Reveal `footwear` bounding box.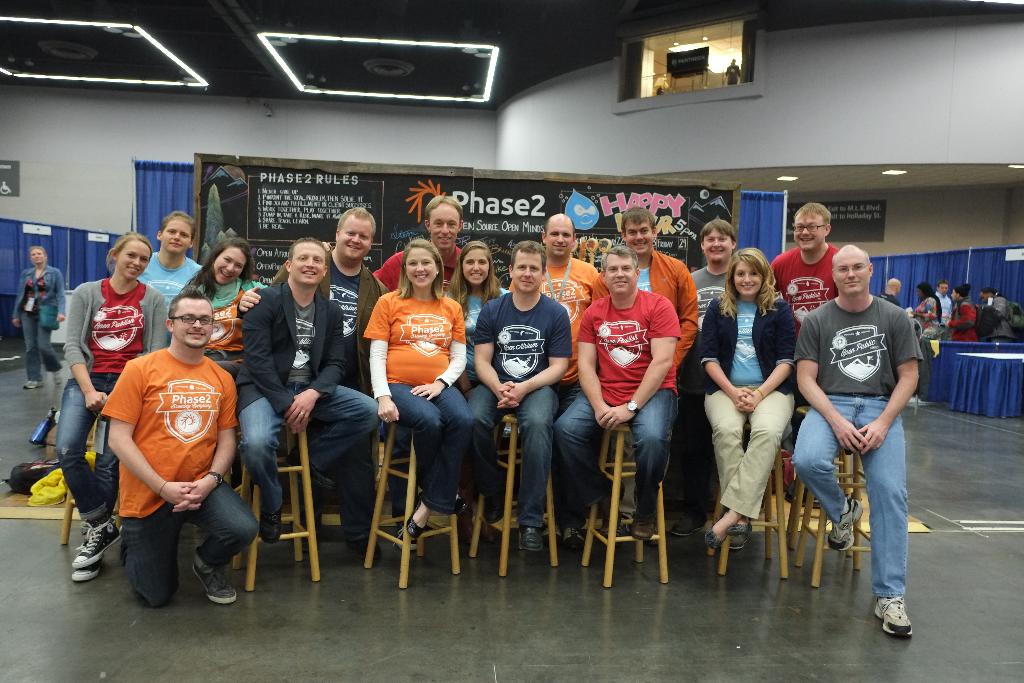
Revealed: rect(668, 513, 706, 539).
